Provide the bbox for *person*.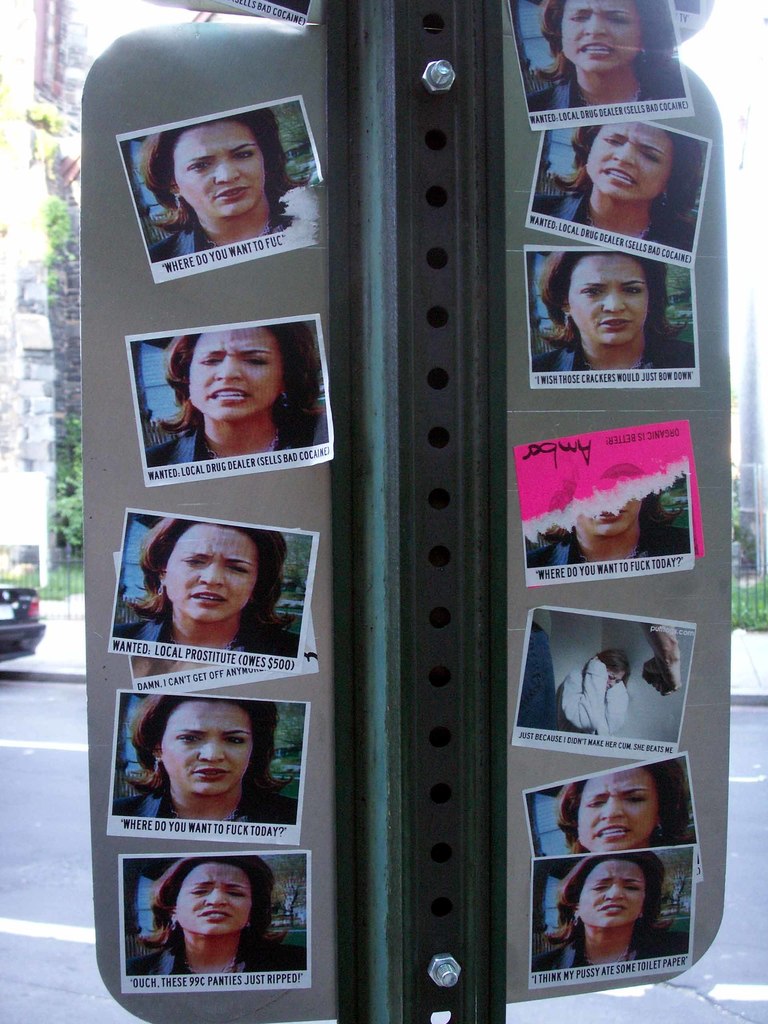
rect(527, 252, 694, 372).
